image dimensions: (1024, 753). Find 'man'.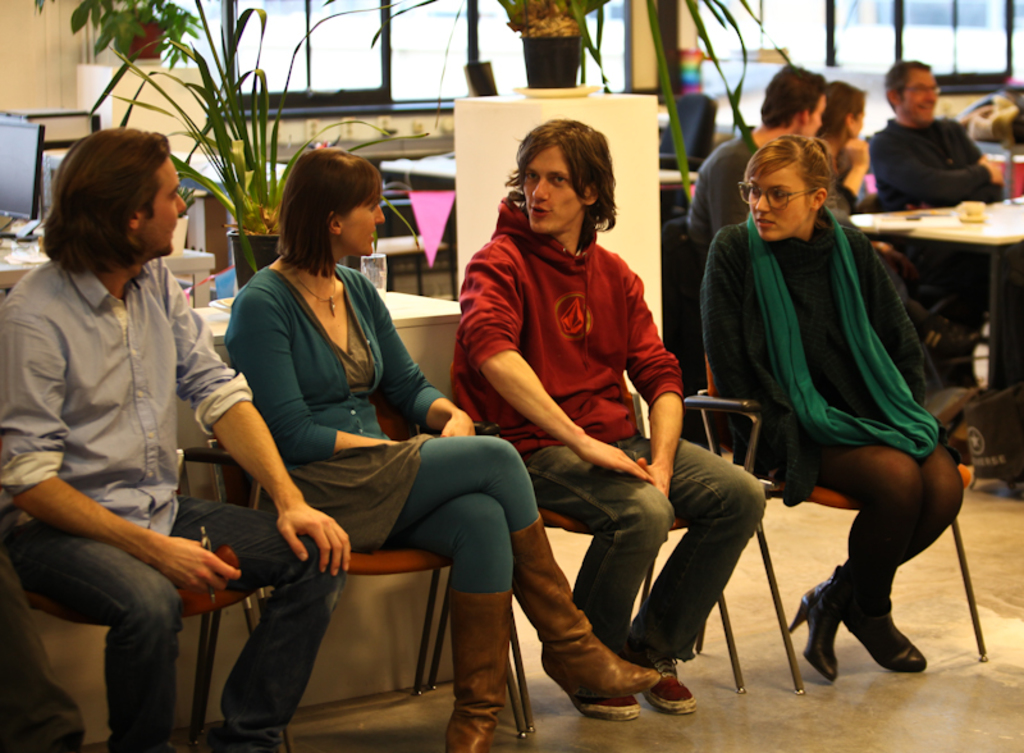
select_region(443, 114, 764, 720).
